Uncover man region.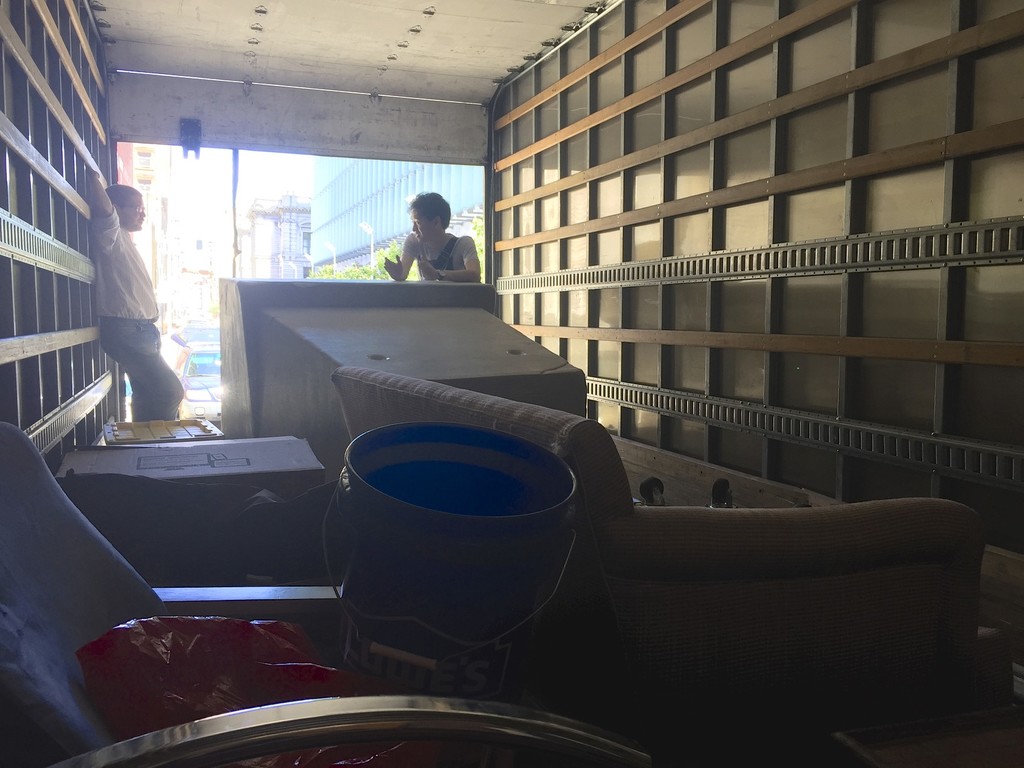
Uncovered: Rect(88, 164, 184, 417).
